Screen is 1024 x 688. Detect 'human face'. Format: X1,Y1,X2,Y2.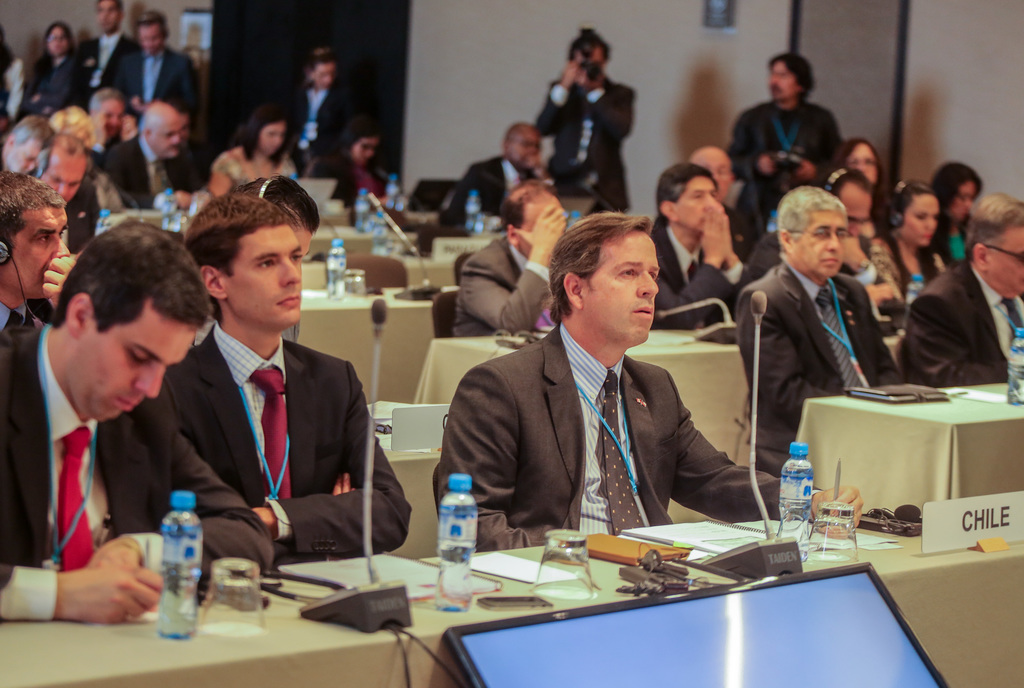
76,312,196,420.
